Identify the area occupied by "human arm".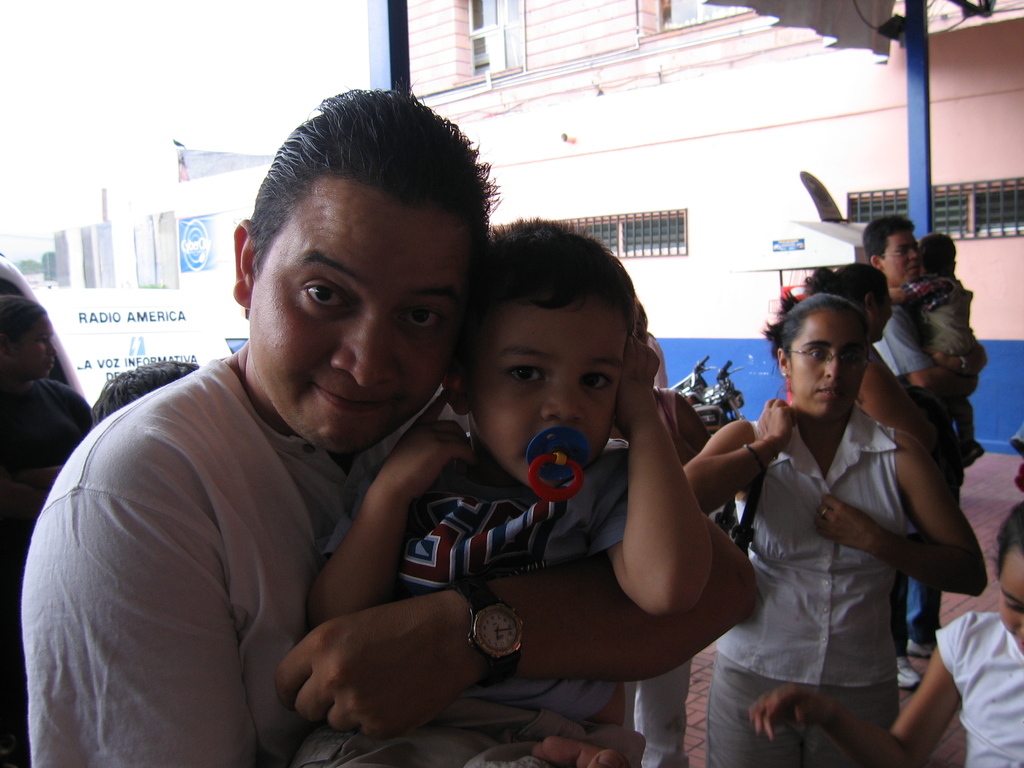
Area: [left=310, top=390, right=476, bottom=631].
